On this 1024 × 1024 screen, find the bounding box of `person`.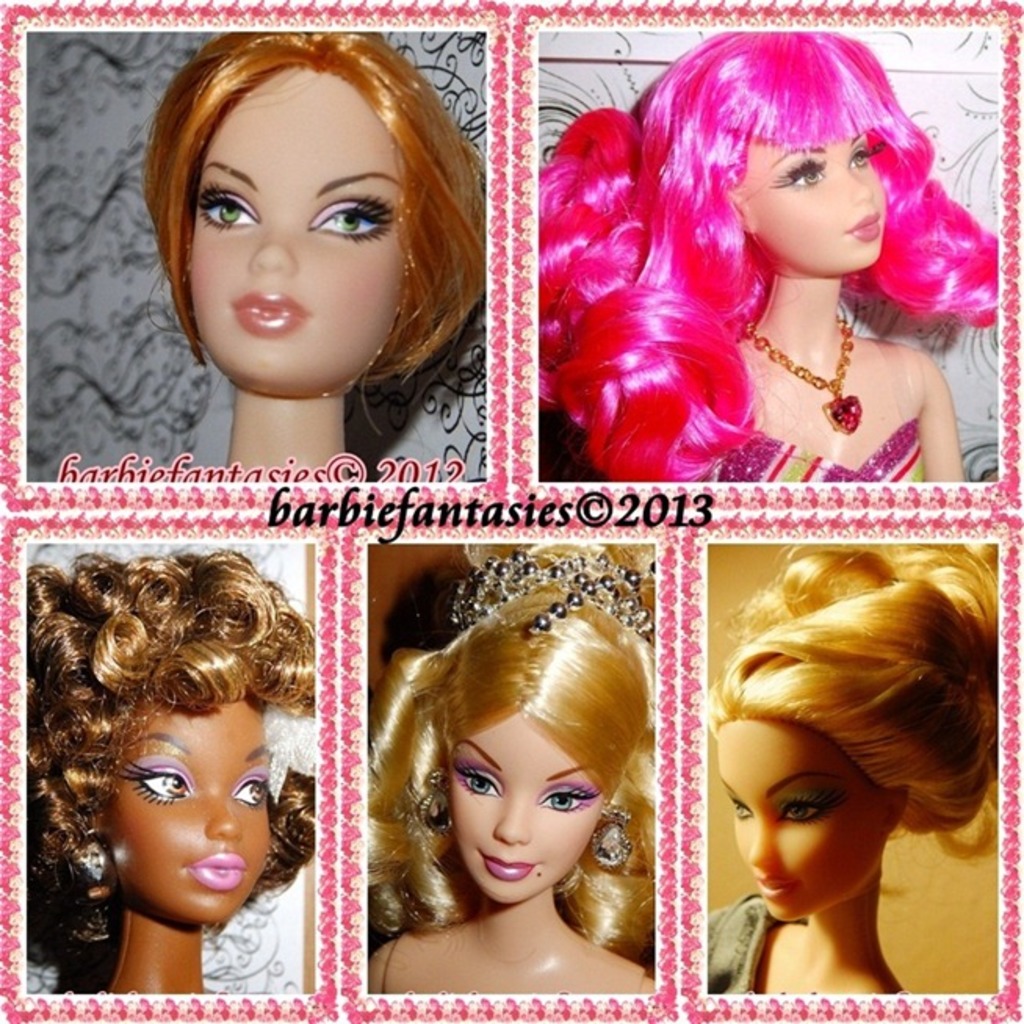
Bounding box: (363, 539, 664, 997).
